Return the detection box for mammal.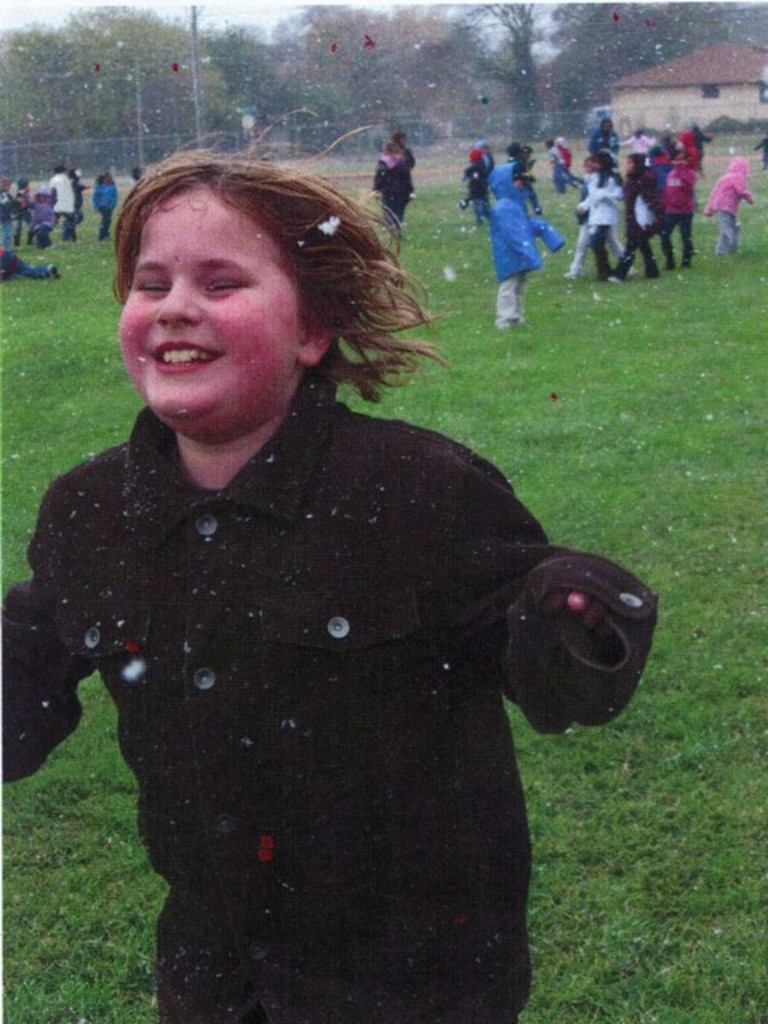
Rect(395, 134, 416, 171).
